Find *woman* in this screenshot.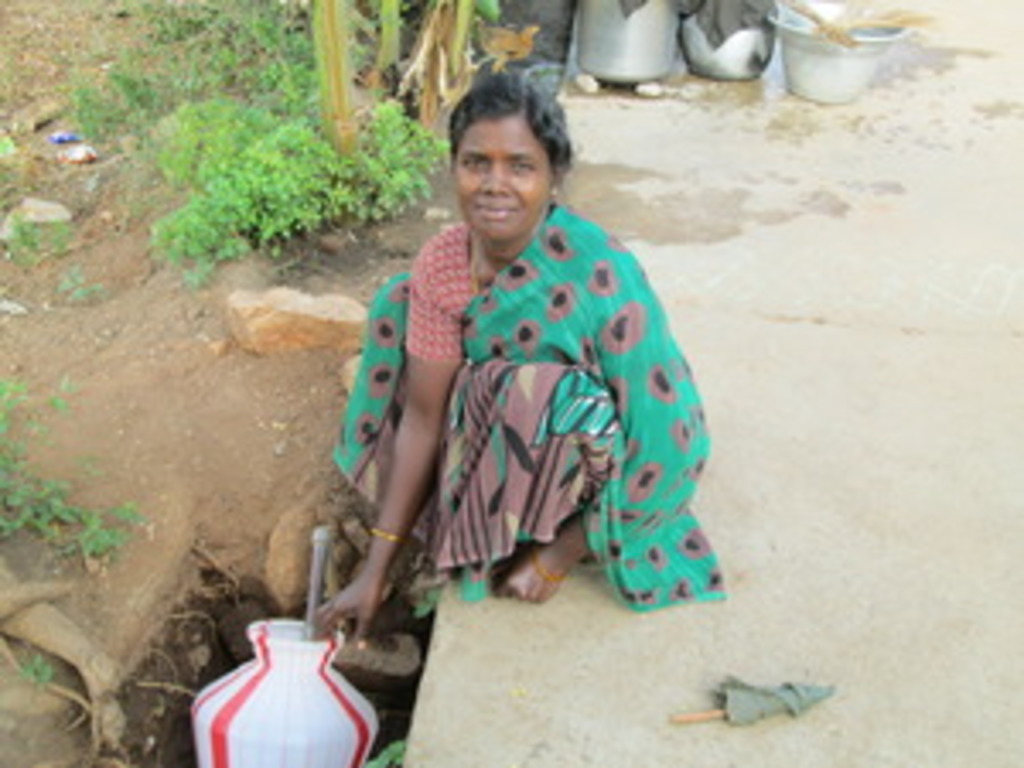
The bounding box for *woman* is left=314, top=72, right=720, bottom=645.
